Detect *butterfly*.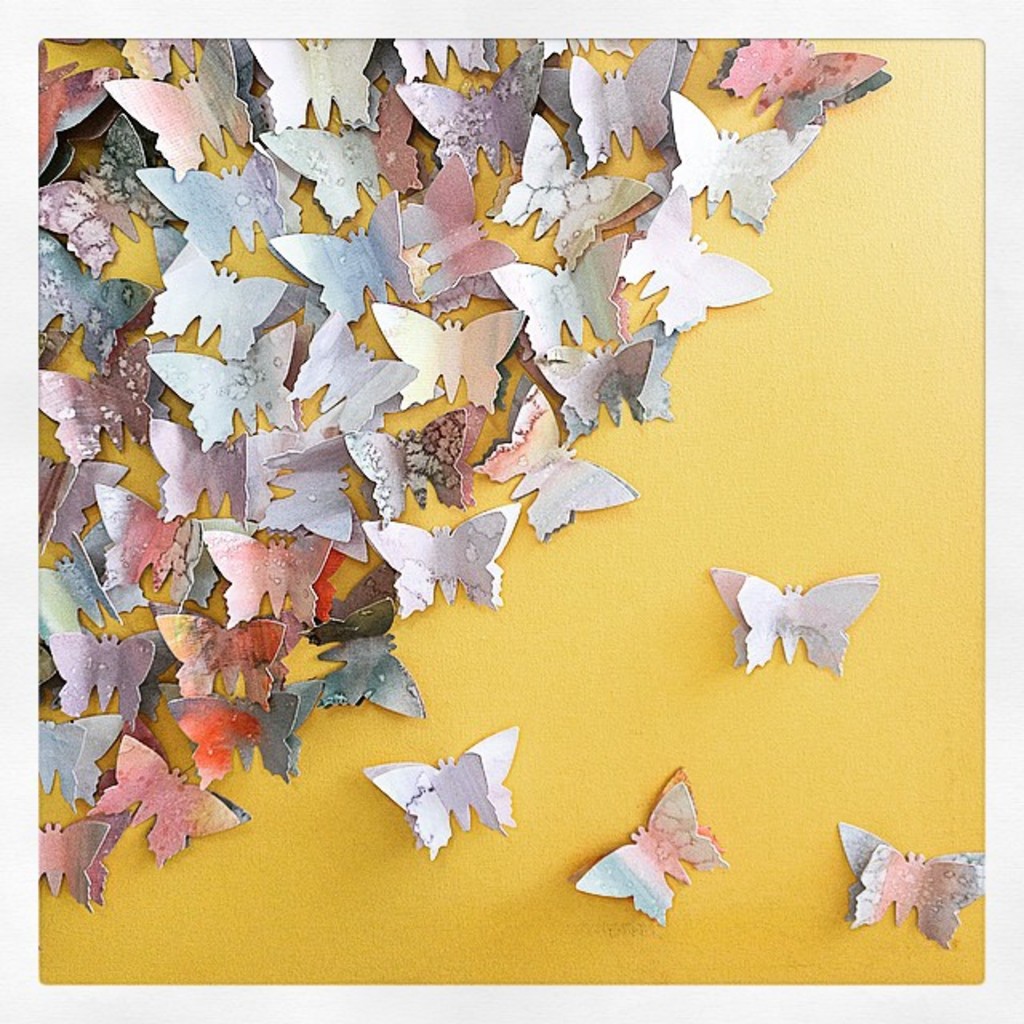
Detected at x1=291 y1=315 x2=421 y2=445.
